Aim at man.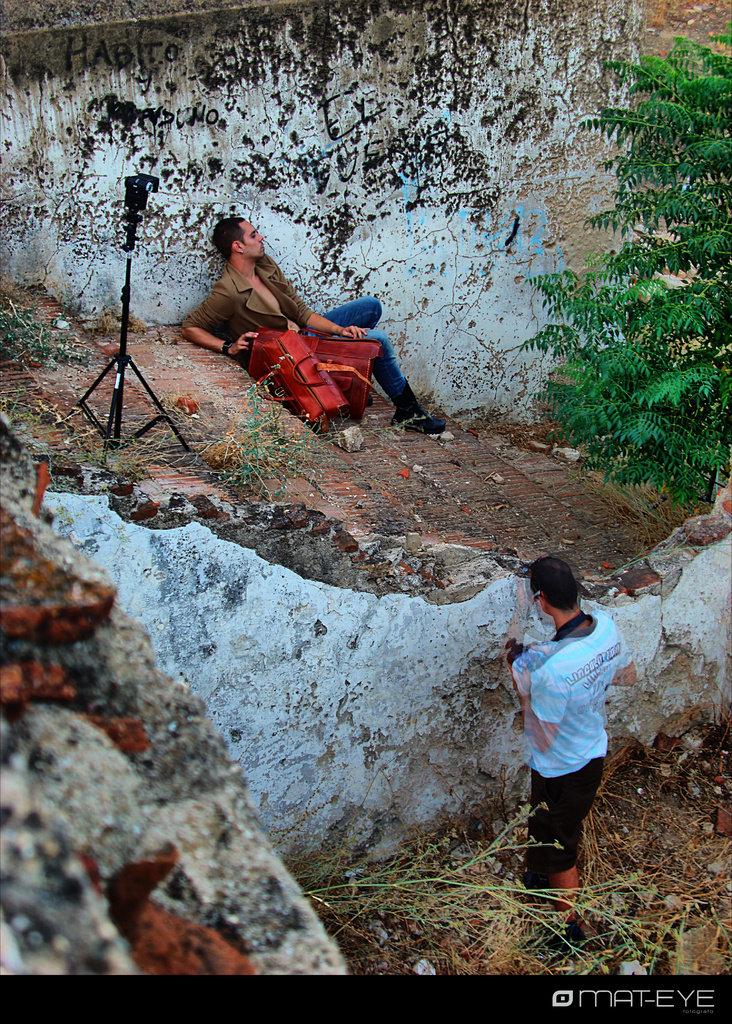
Aimed at crop(501, 550, 636, 900).
